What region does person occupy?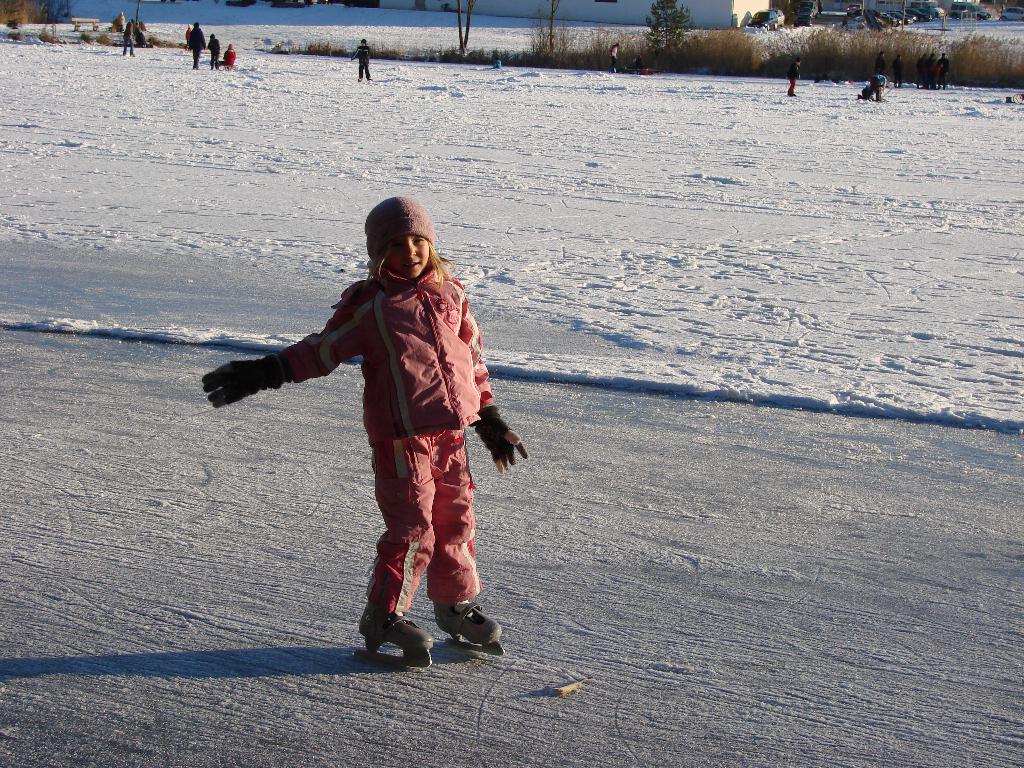
box=[923, 51, 933, 90].
